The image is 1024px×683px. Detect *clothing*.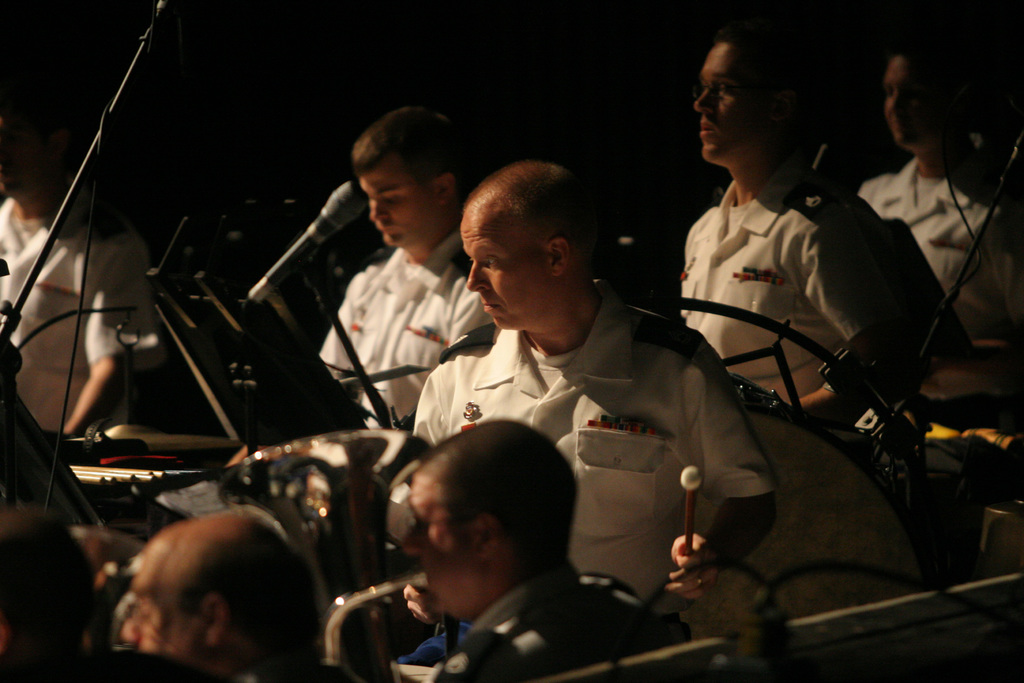
Detection: box=[0, 200, 162, 438].
